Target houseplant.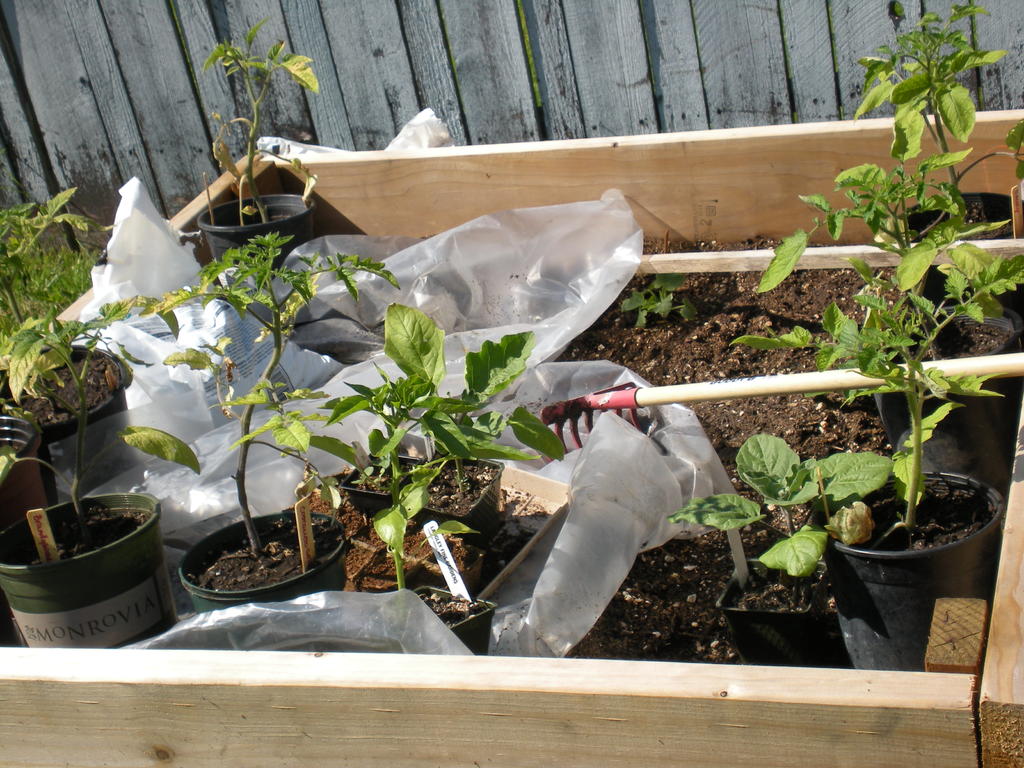
Target region: <region>380, 301, 568, 547</region>.
